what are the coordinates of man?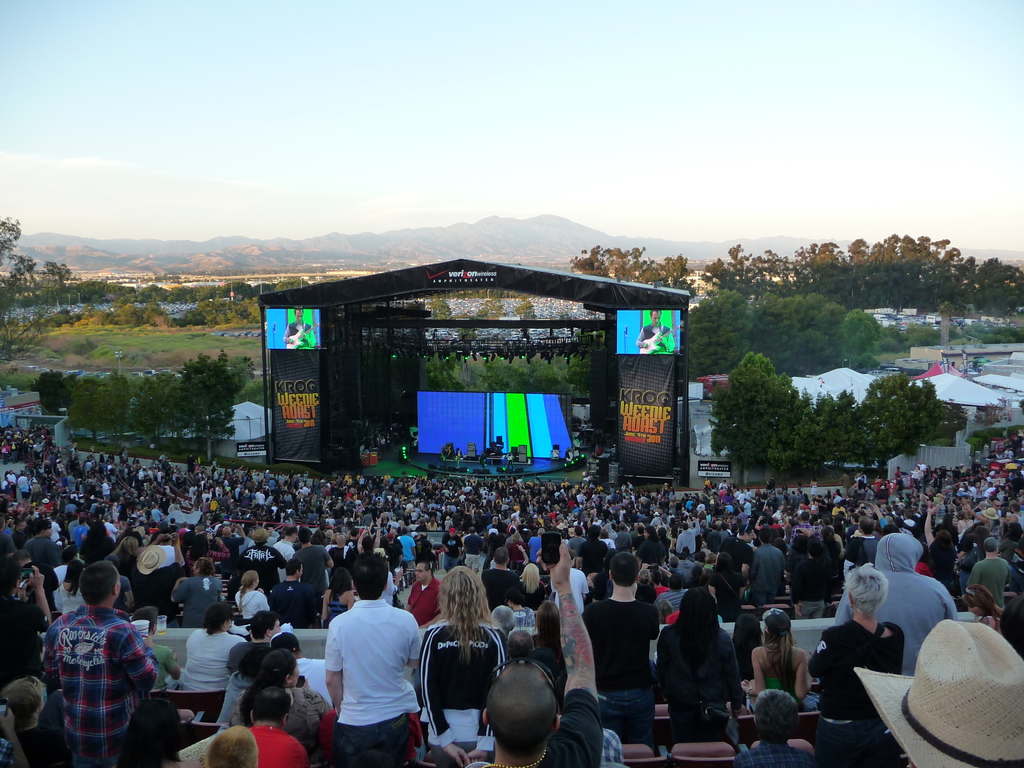
<bbox>280, 307, 314, 348</bbox>.
